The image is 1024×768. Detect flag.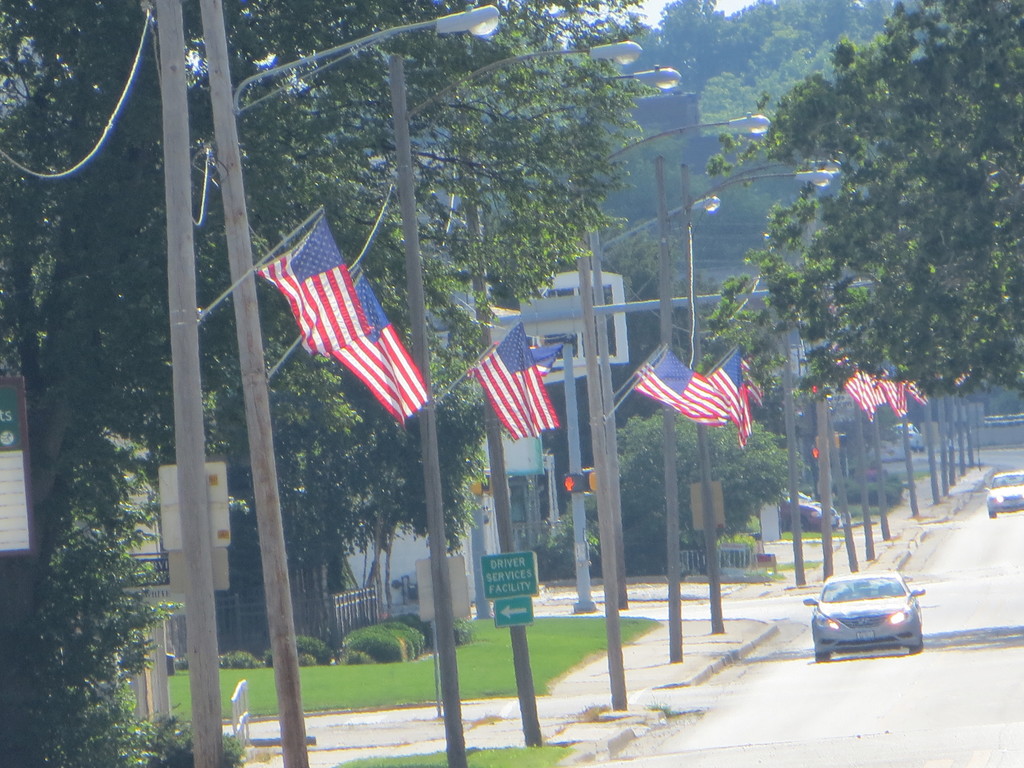
Detection: select_region(840, 364, 880, 422).
